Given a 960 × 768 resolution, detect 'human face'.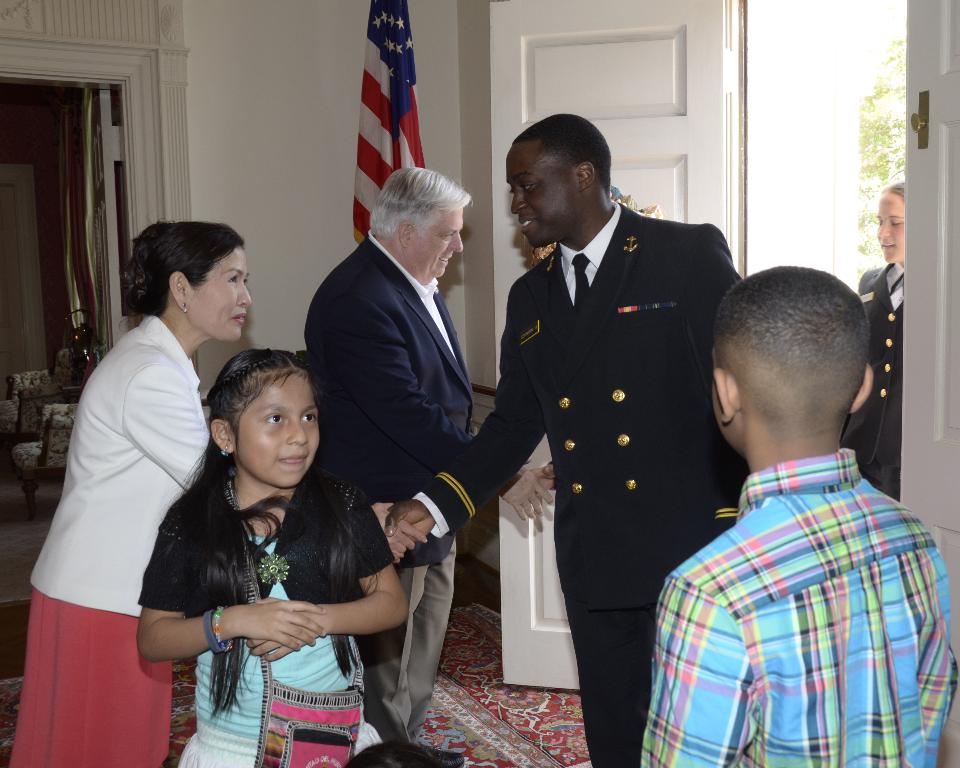
[232,367,324,488].
